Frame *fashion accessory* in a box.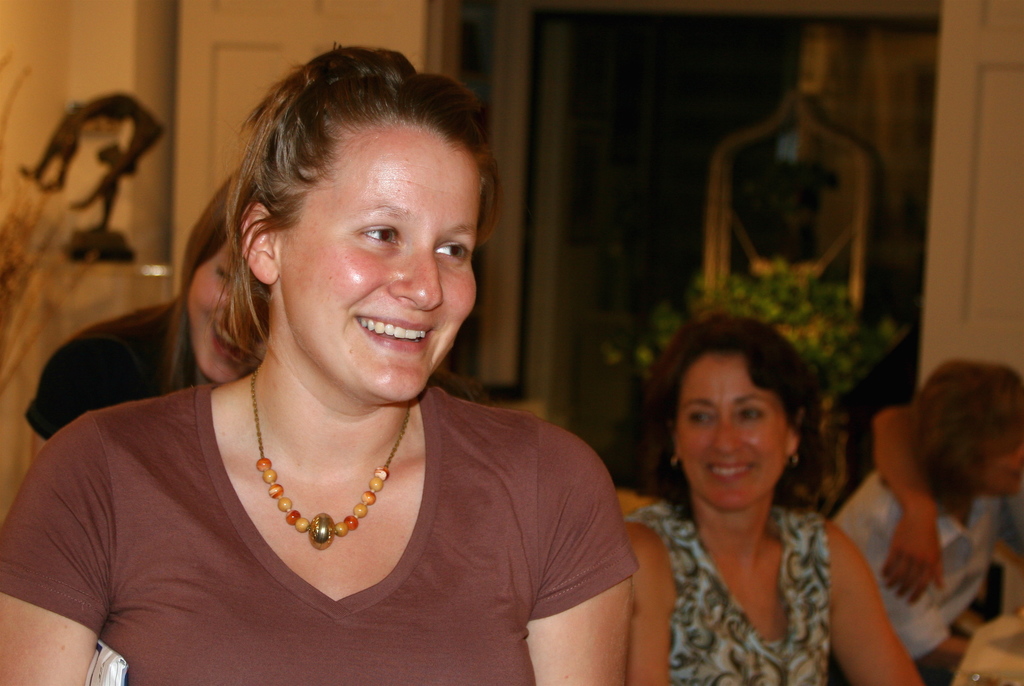
[x1=794, y1=453, x2=797, y2=467].
